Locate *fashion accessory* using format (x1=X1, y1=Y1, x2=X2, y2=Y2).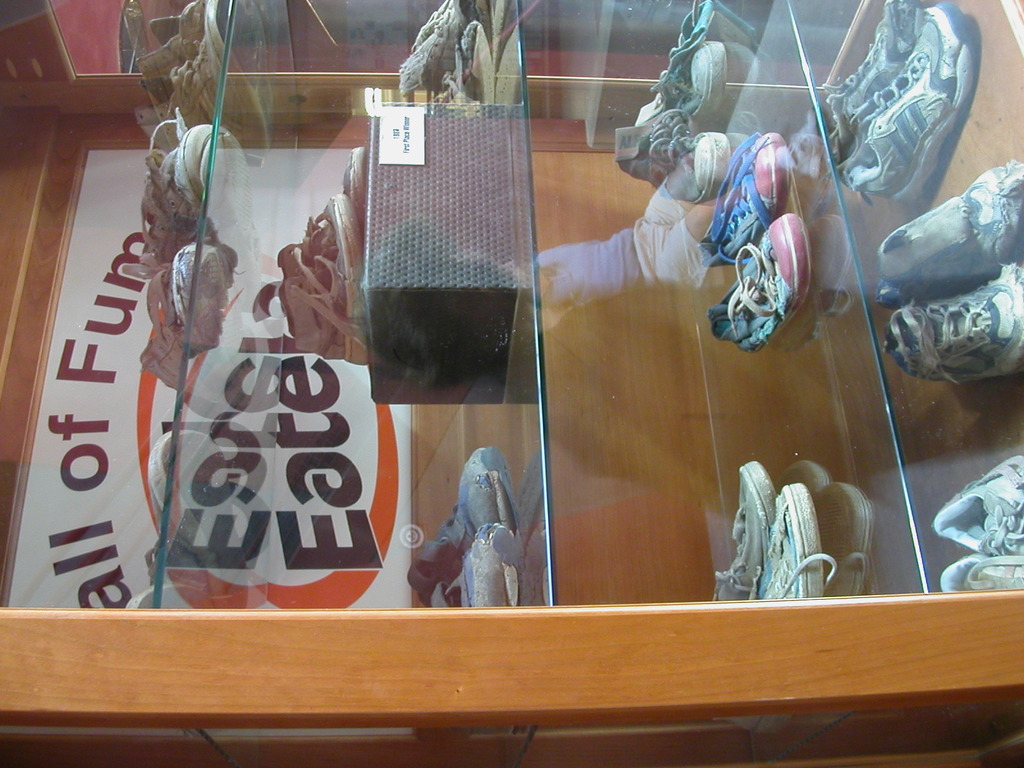
(x1=430, y1=524, x2=522, y2=614).
